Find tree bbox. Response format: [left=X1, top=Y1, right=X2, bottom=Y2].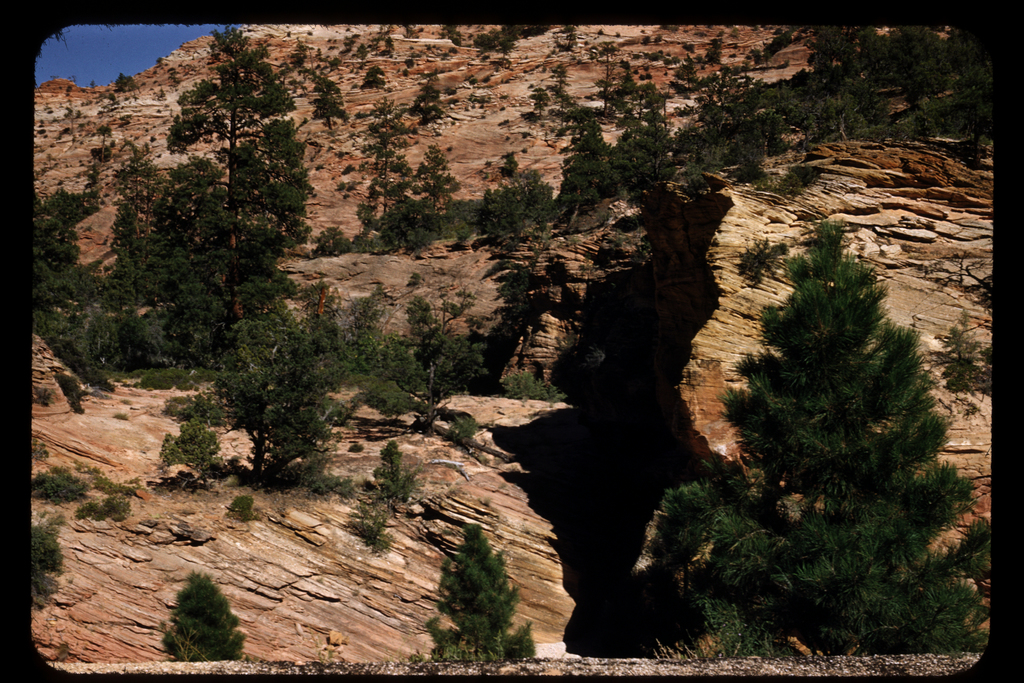
[left=28, top=513, right=67, bottom=617].
